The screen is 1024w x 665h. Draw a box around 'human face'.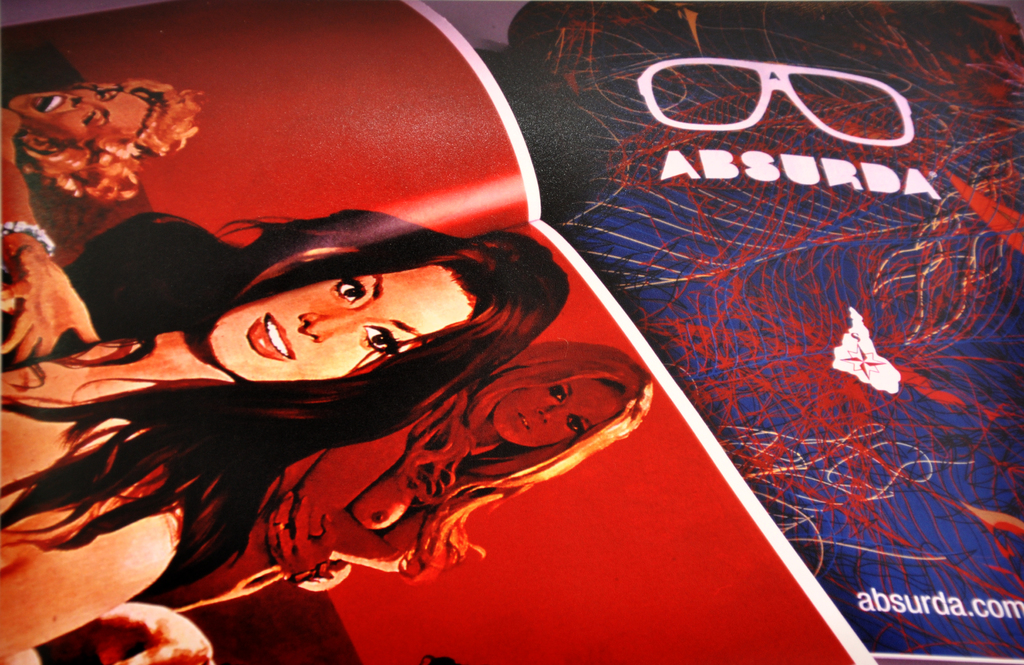
[209, 269, 465, 381].
